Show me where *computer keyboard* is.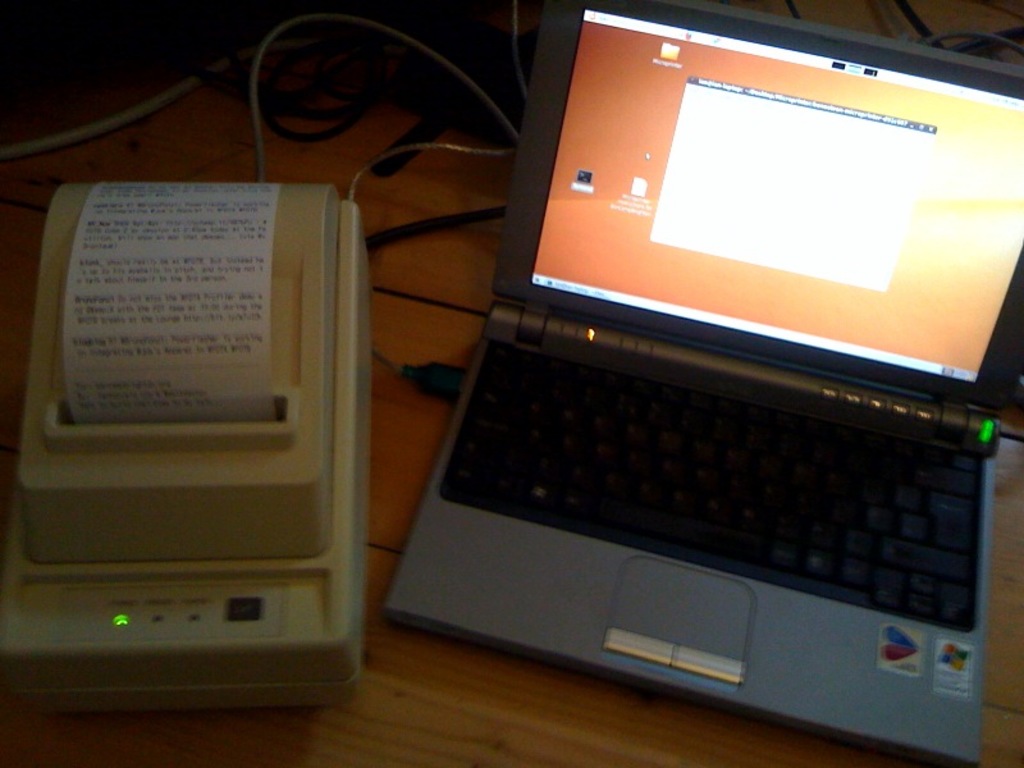
*computer keyboard* is at bbox=(447, 342, 982, 635).
